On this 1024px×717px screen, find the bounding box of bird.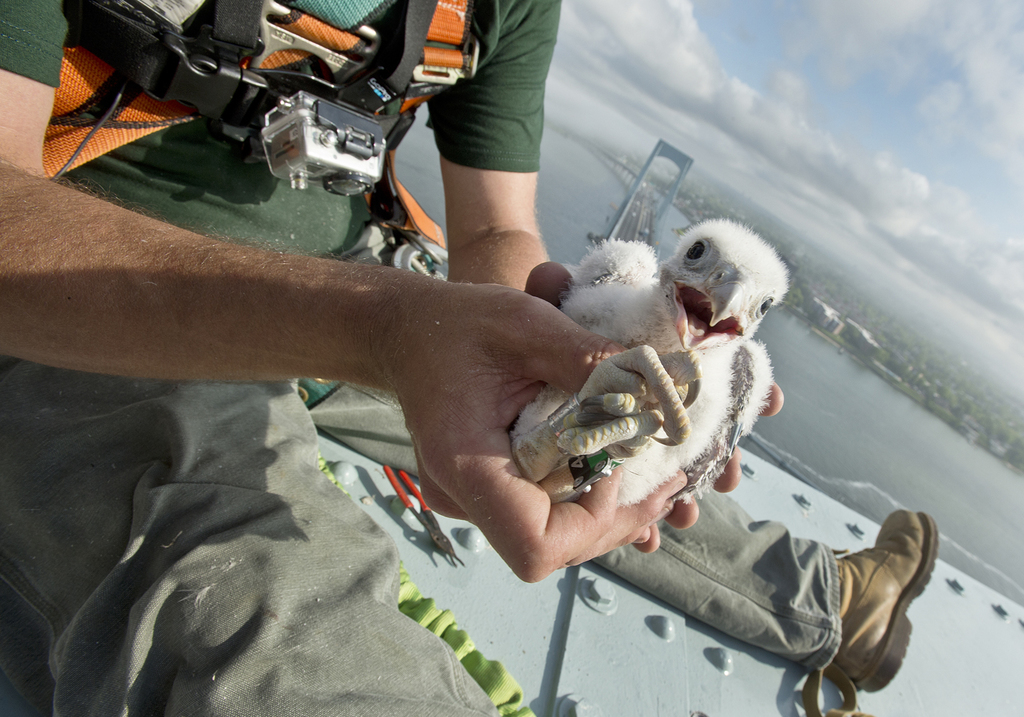
Bounding box: Rect(536, 222, 783, 558).
